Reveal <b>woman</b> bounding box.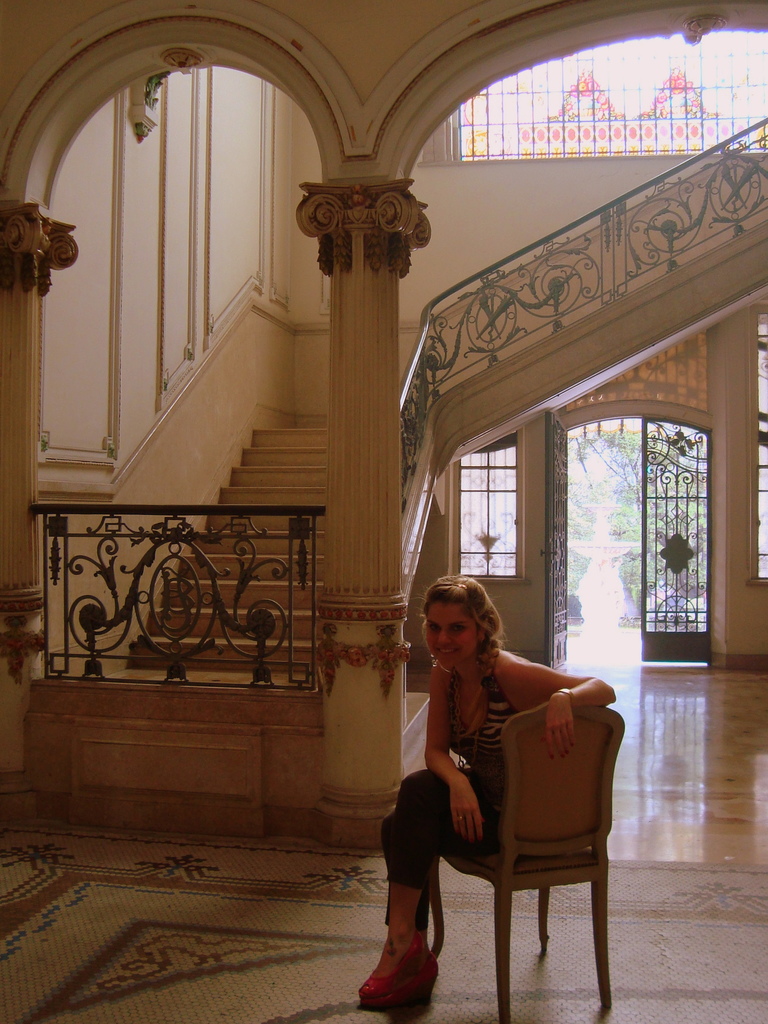
Revealed: 354, 573, 603, 1012.
